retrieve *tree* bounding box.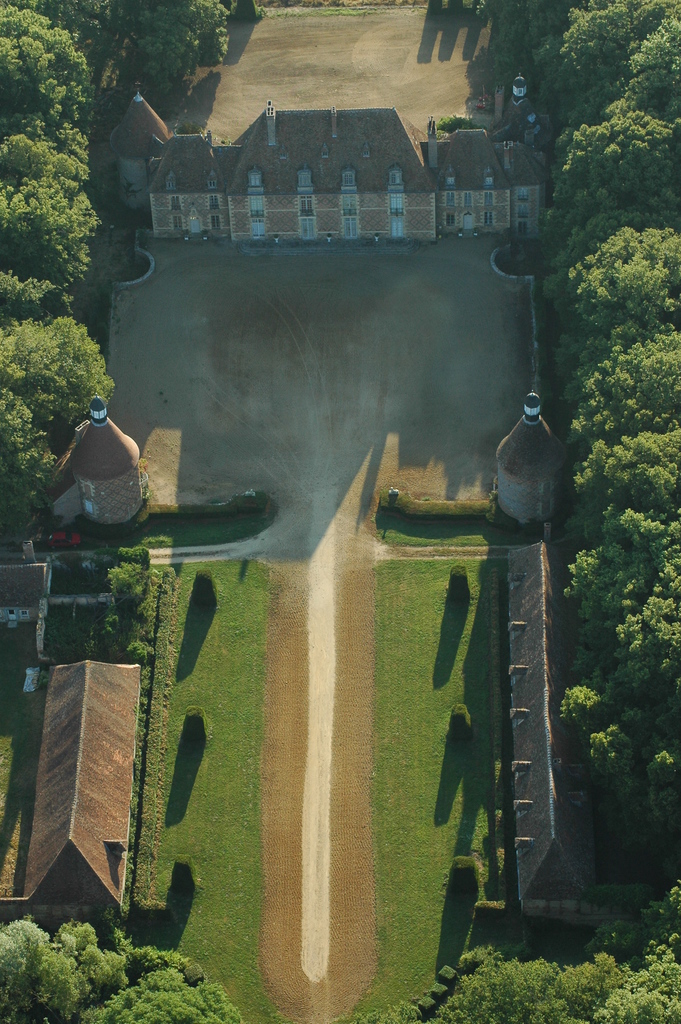
Bounding box: <box>0,157,104,311</box>.
